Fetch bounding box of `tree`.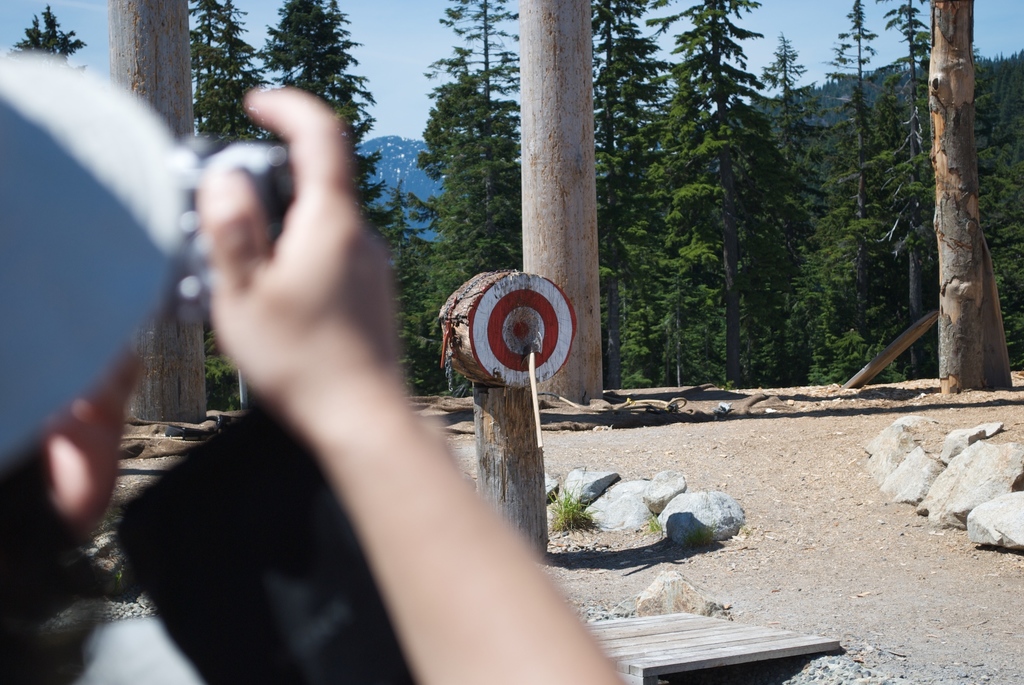
Bbox: 513/0/604/400.
